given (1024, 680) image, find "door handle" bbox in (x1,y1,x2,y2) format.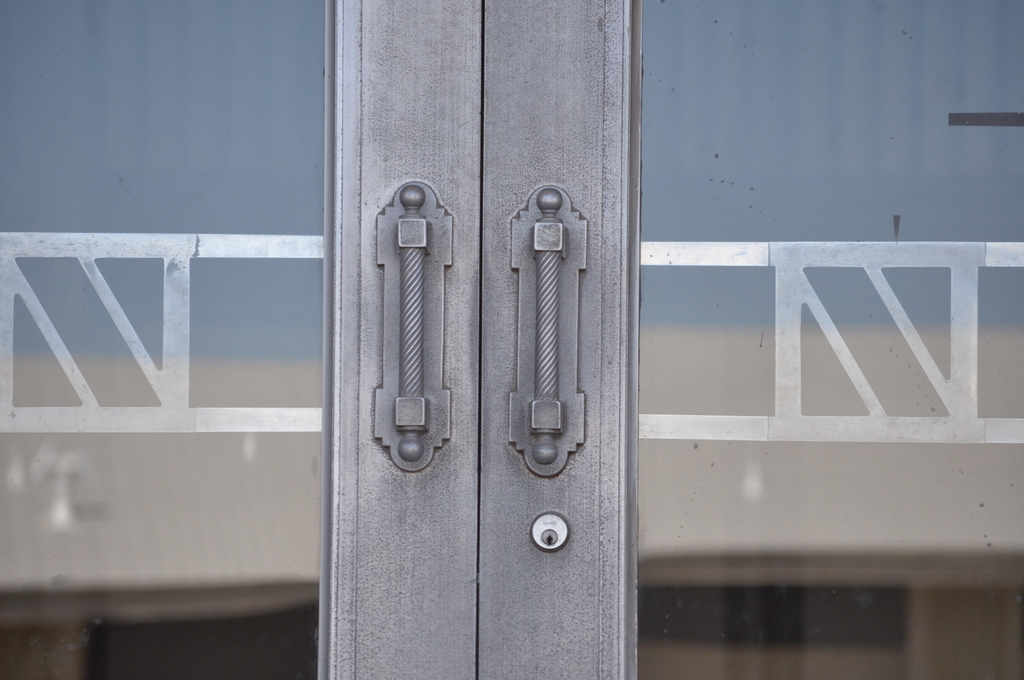
(500,181,589,478).
